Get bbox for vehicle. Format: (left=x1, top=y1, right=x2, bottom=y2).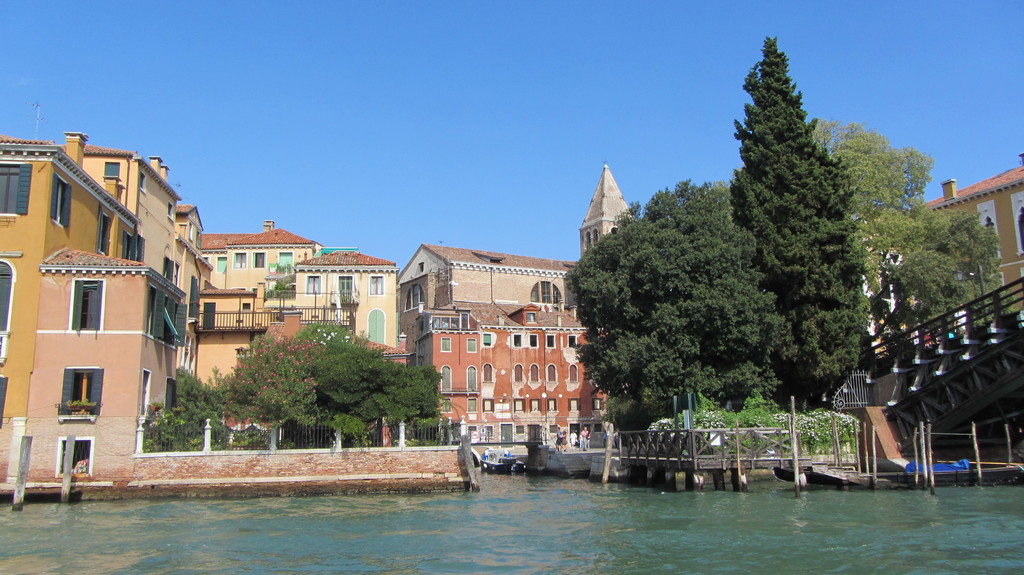
(left=479, top=446, right=525, bottom=475).
